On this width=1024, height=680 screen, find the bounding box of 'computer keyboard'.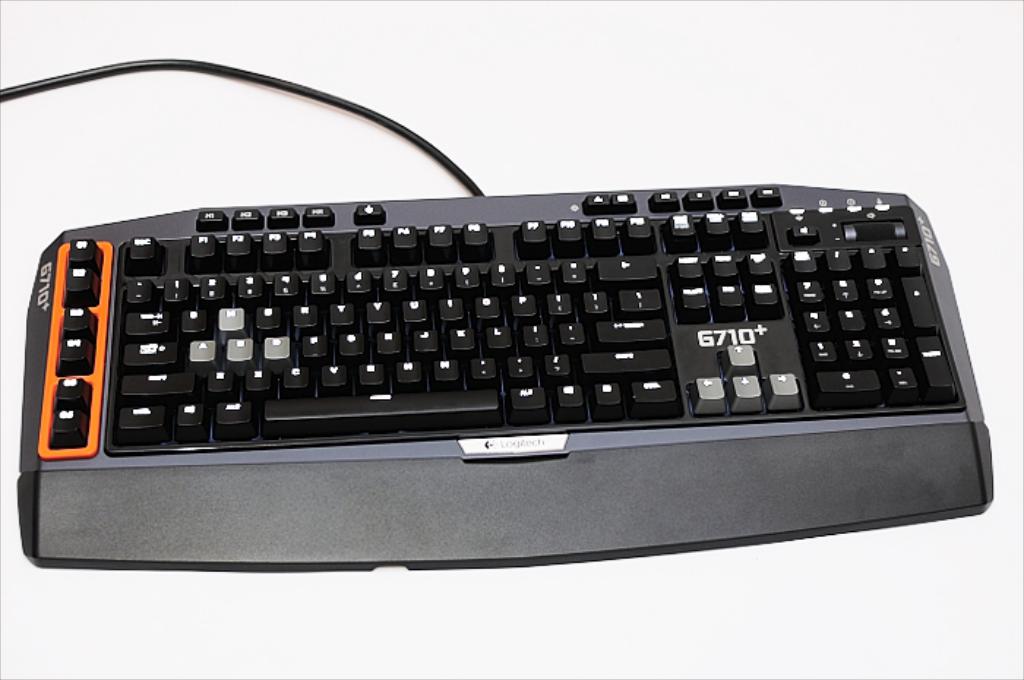
Bounding box: {"x1": 13, "y1": 181, "x2": 998, "y2": 575}.
